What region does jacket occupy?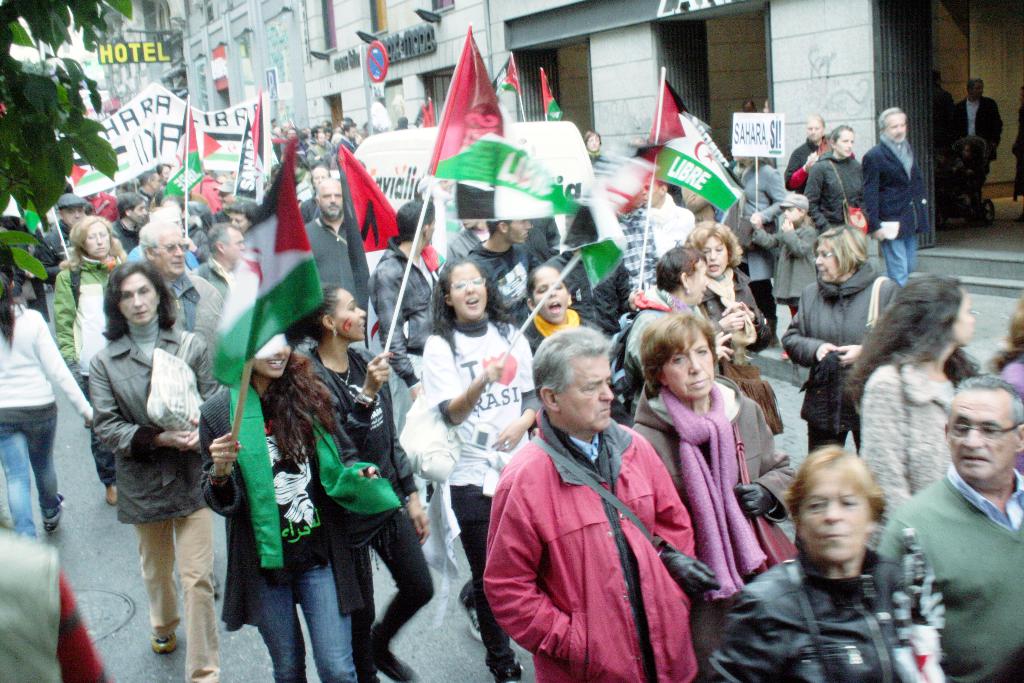
{"left": 735, "top": 158, "right": 783, "bottom": 286}.
